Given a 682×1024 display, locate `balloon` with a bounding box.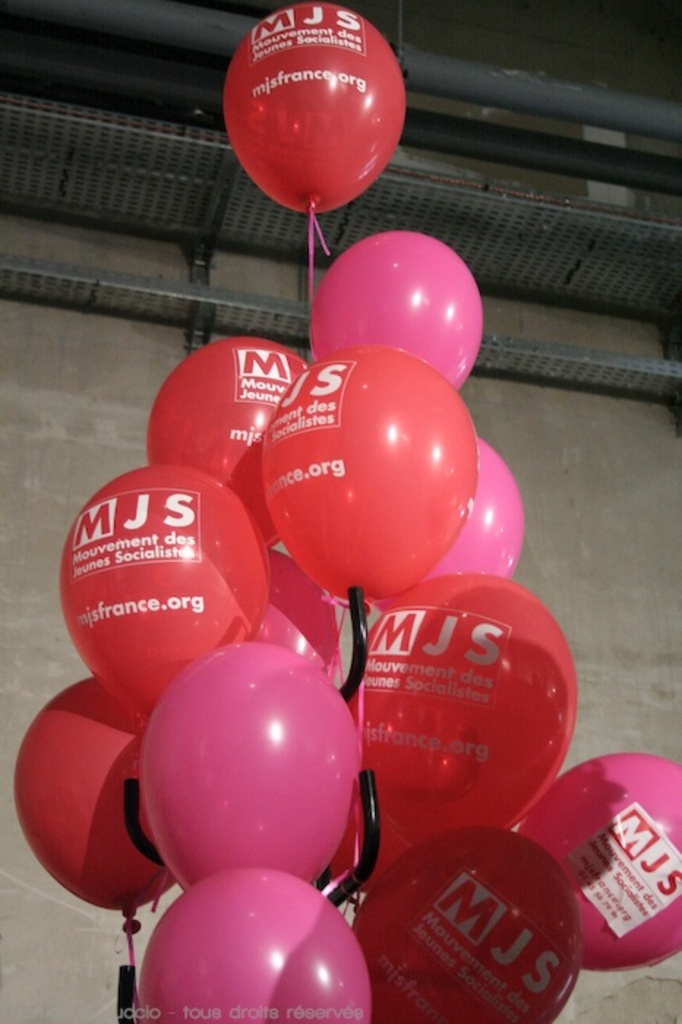
Located: {"x1": 307, "y1": 233, "x2": 486, "y2": 391}.
